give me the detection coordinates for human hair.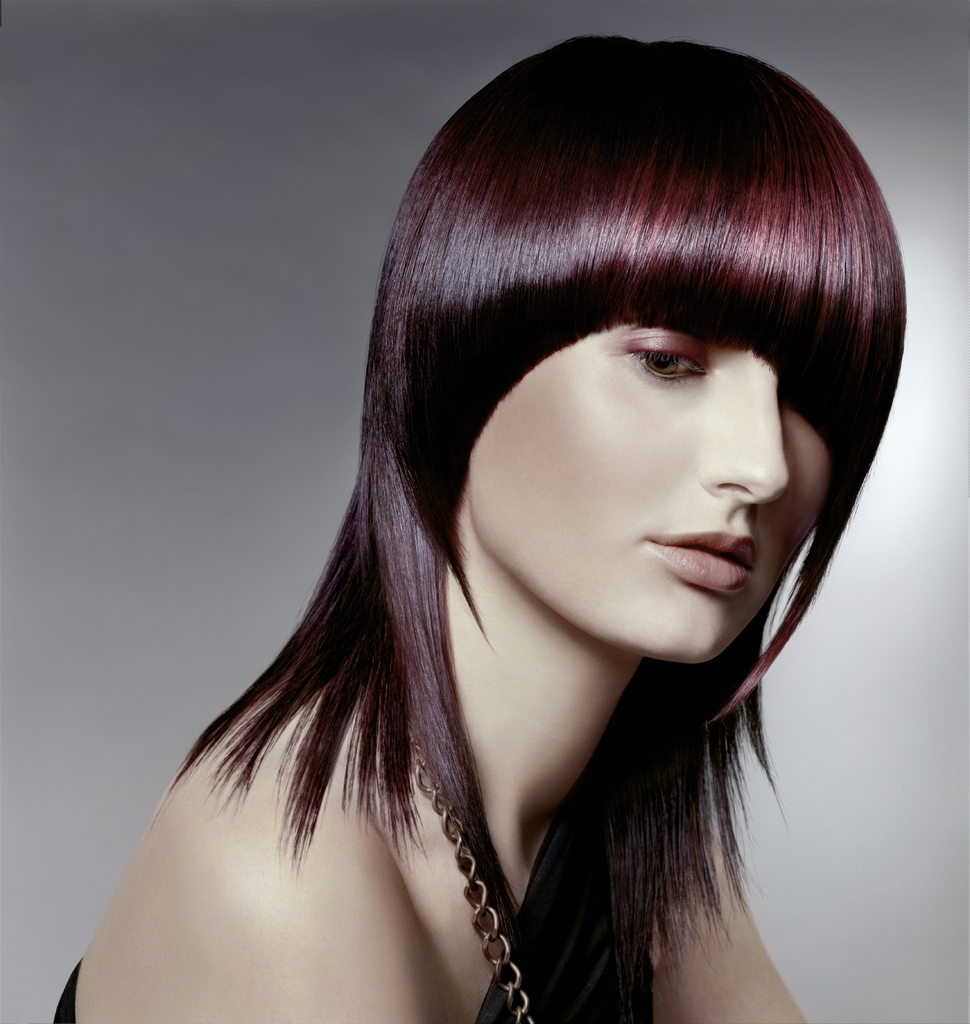
Rect(171, 26, 910, 1023).
